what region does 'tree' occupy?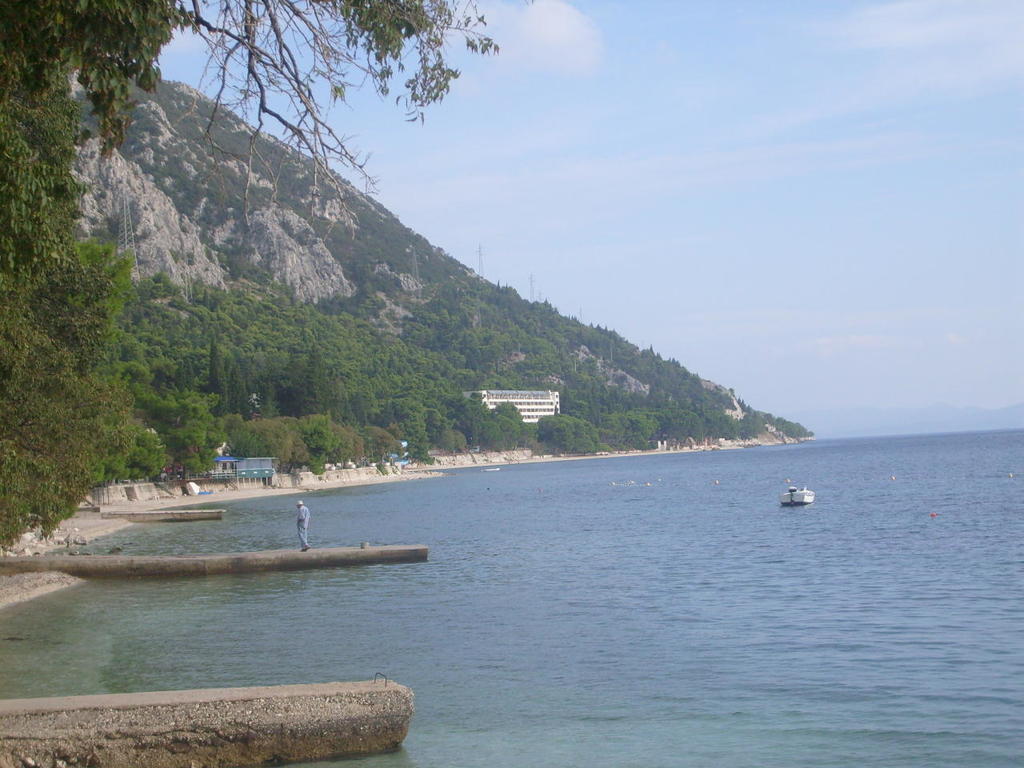
l=0, t=0, r=506, b=573.
